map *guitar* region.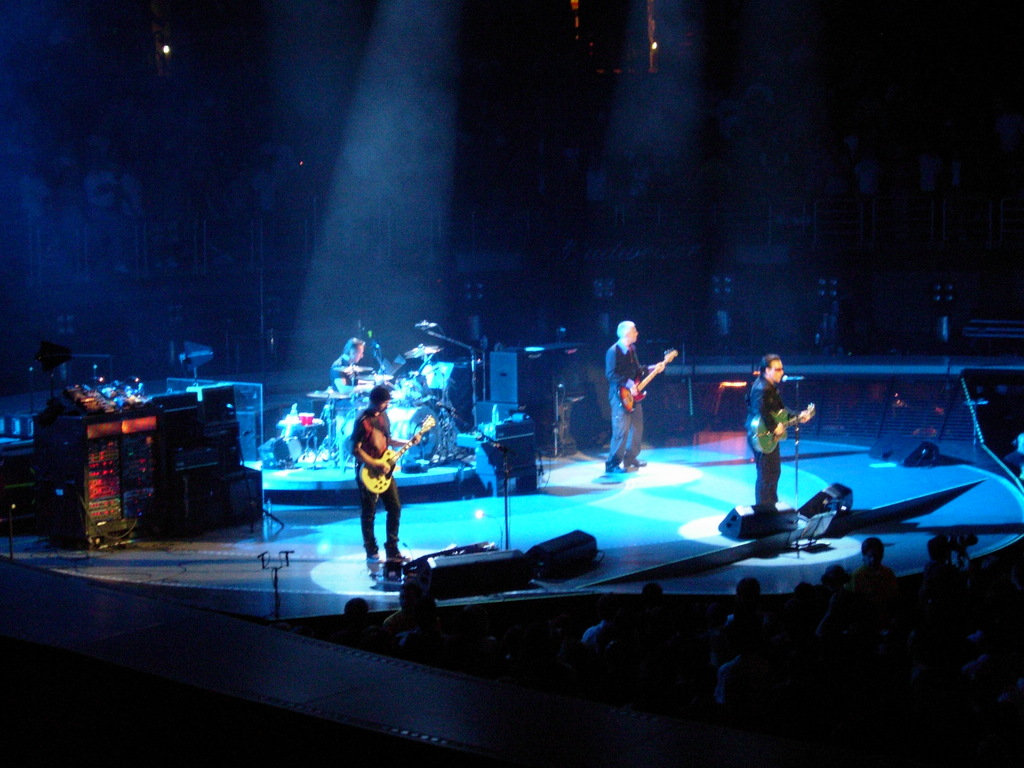
Mapped to bbox=[747, 401, 819, 454].
